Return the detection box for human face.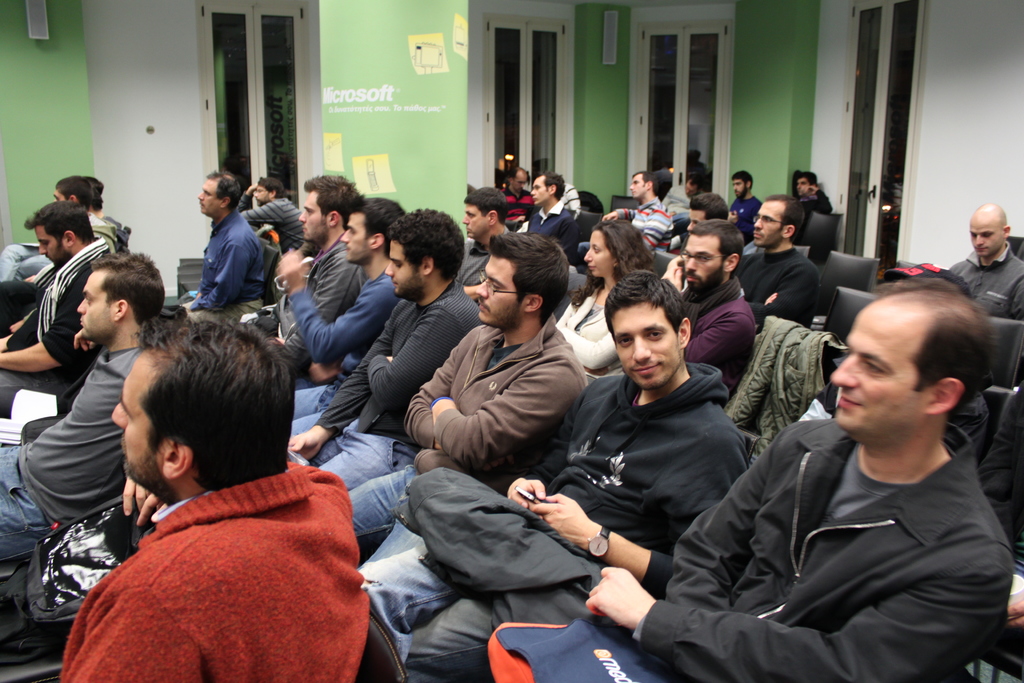
locate(79, 274, 111, 336).
